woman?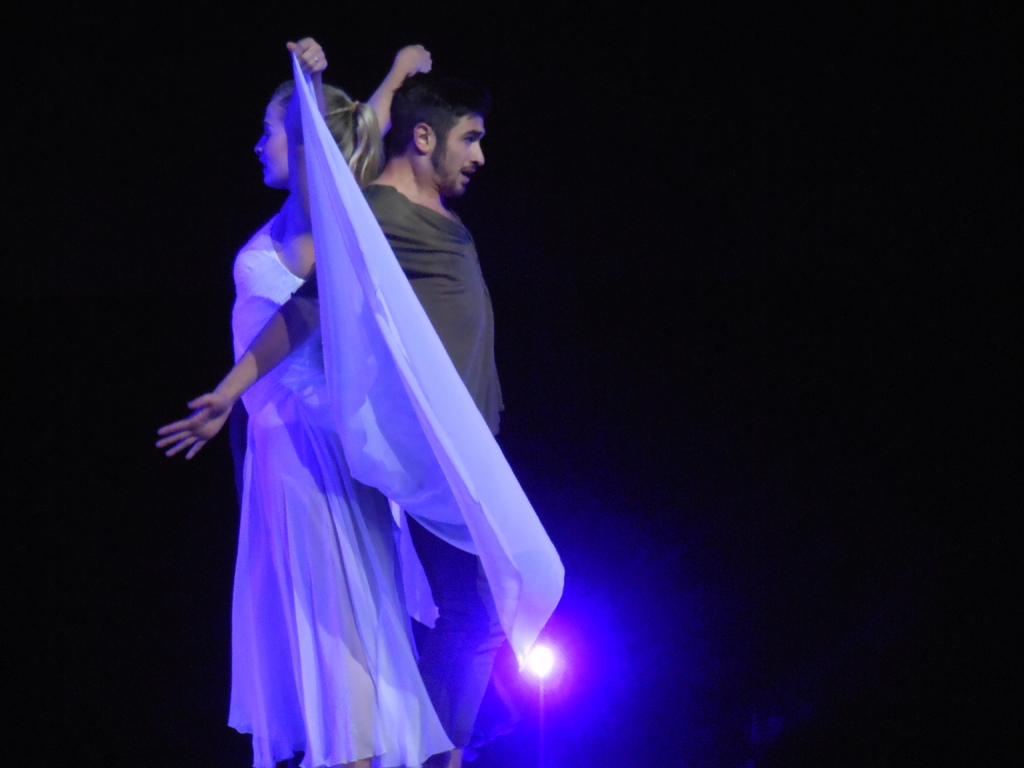
175, 15, 531, 740
